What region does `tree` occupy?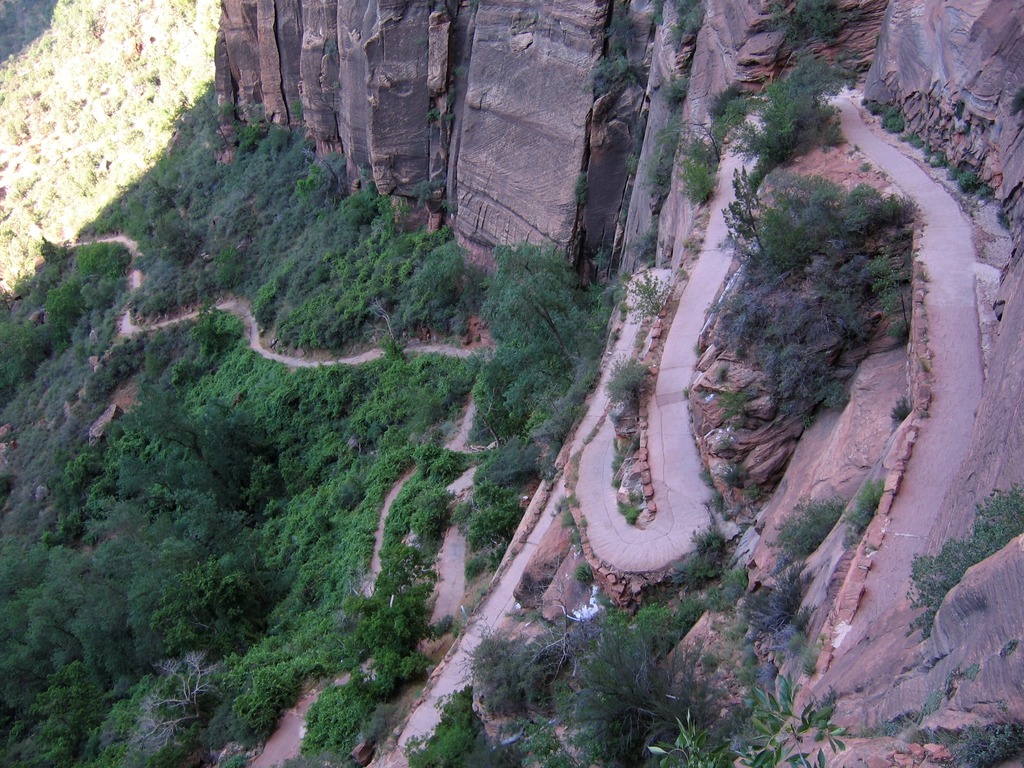
<region>532, 555, 605, 686</region>.
